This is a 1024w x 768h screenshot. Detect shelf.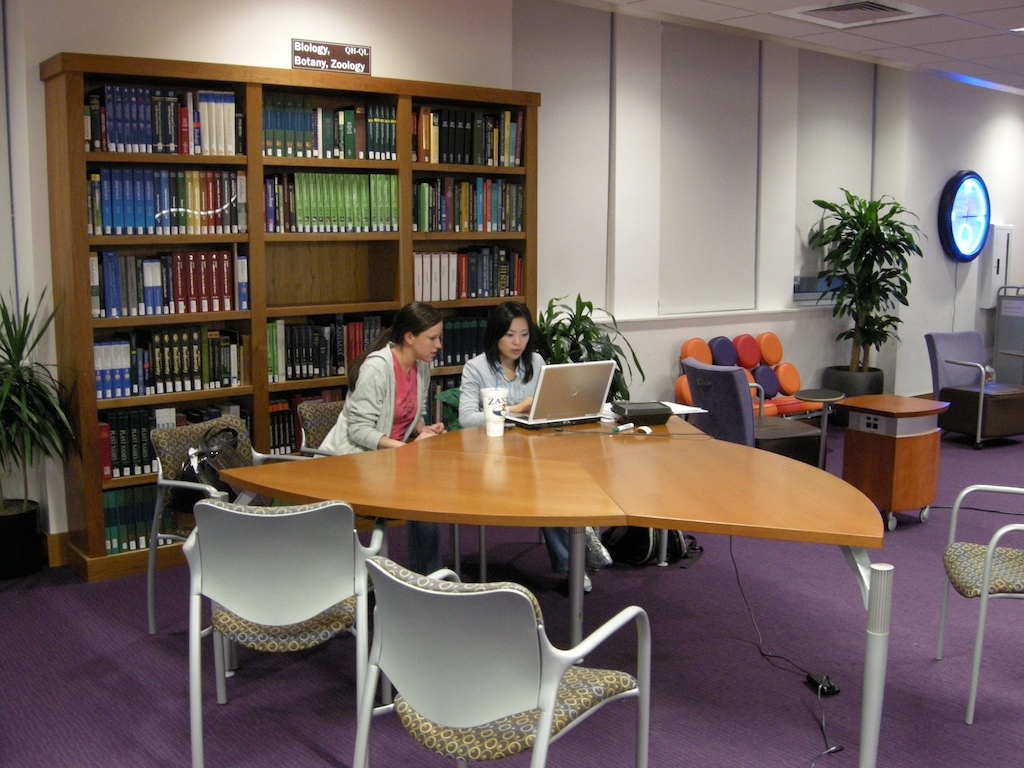
[x1=47, y1=46, x2=537, y2=575].
